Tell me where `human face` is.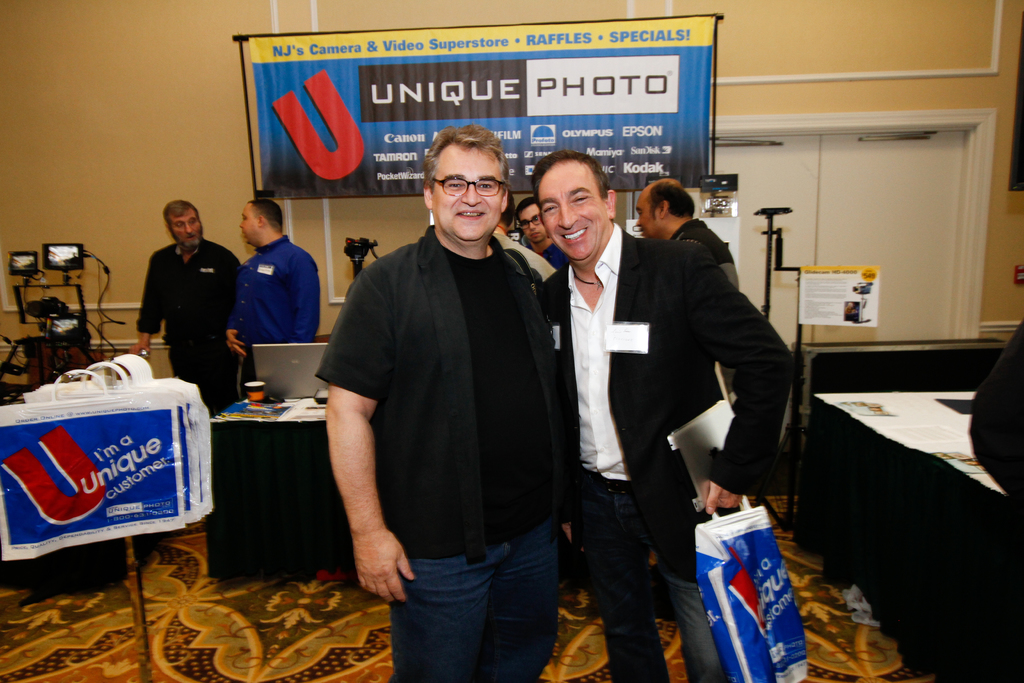
`human face` is at box=[168, 207, 203, 243].
